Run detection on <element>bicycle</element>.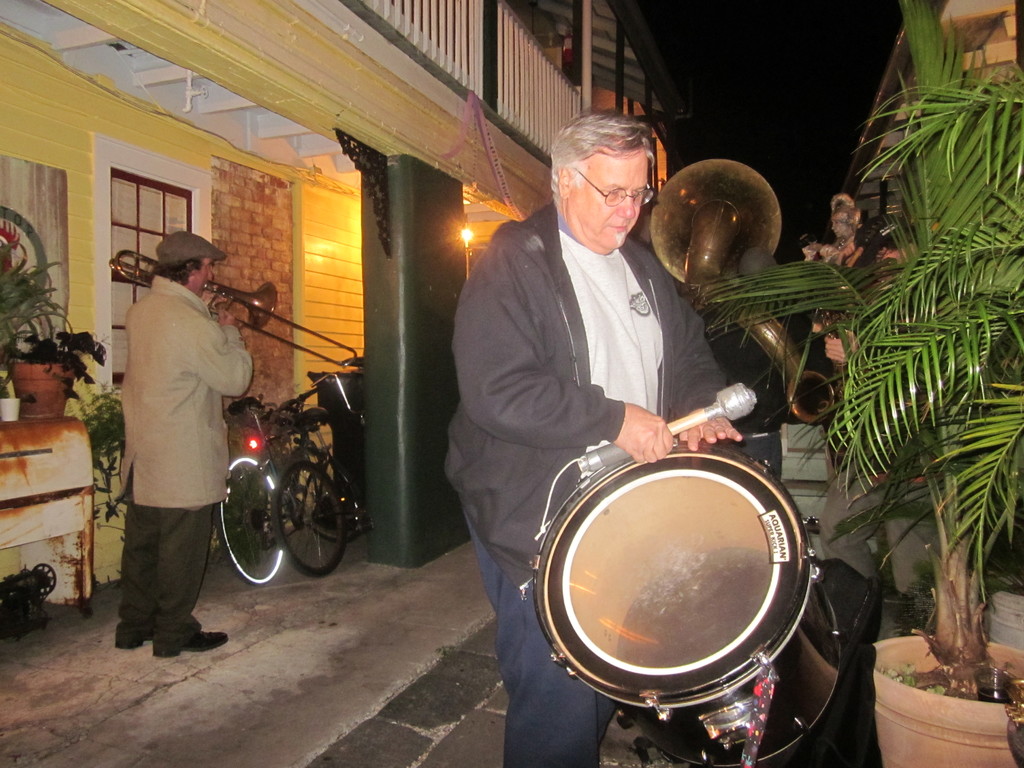
Result: <box>276,403,364,579</box>.
